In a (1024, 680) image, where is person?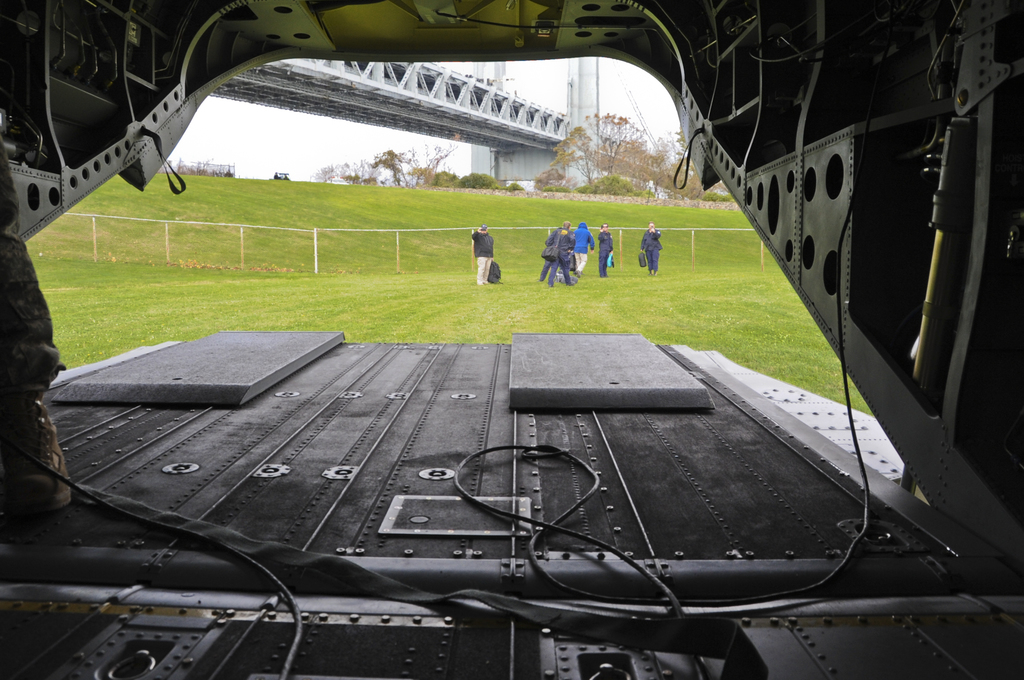
region(640, 221, 666, 275).
